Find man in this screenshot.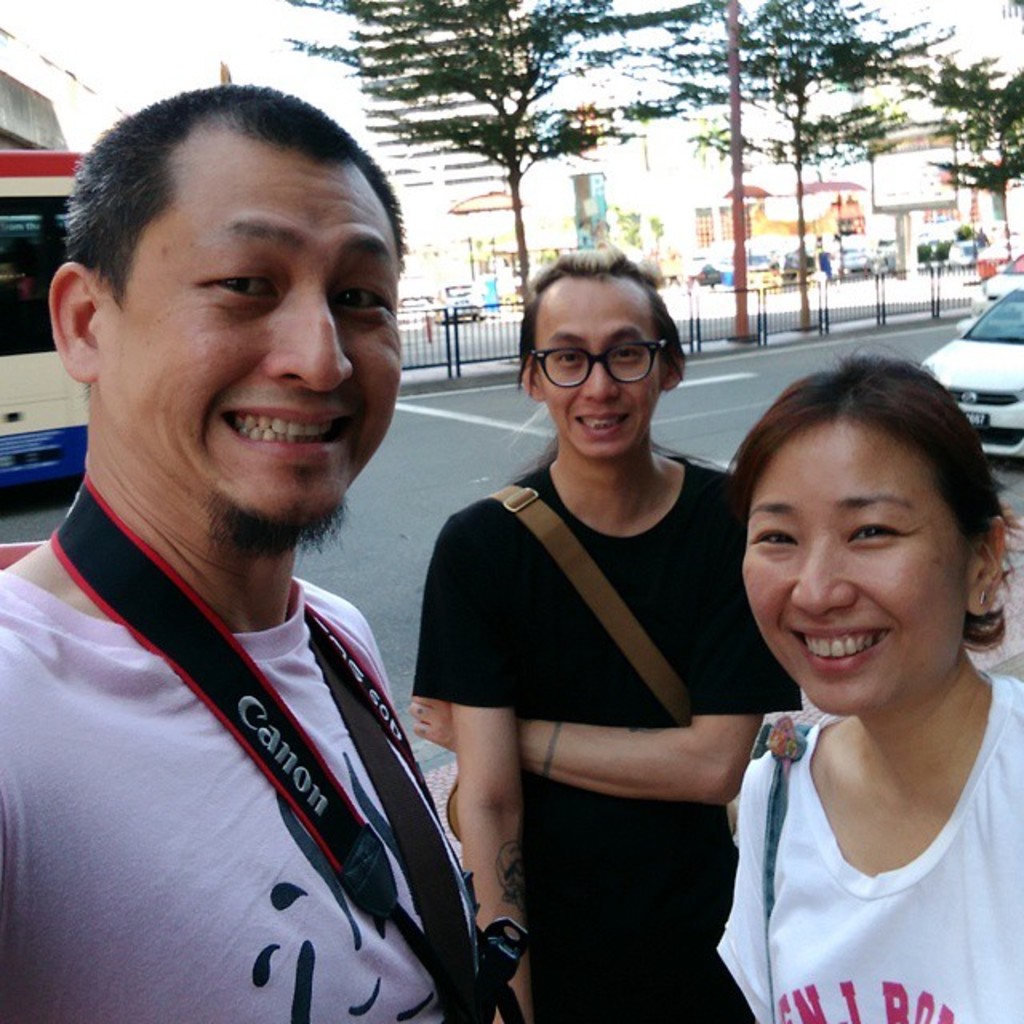
The bounding box for man is (left=400, top=243, right=805, bottom=1022).
